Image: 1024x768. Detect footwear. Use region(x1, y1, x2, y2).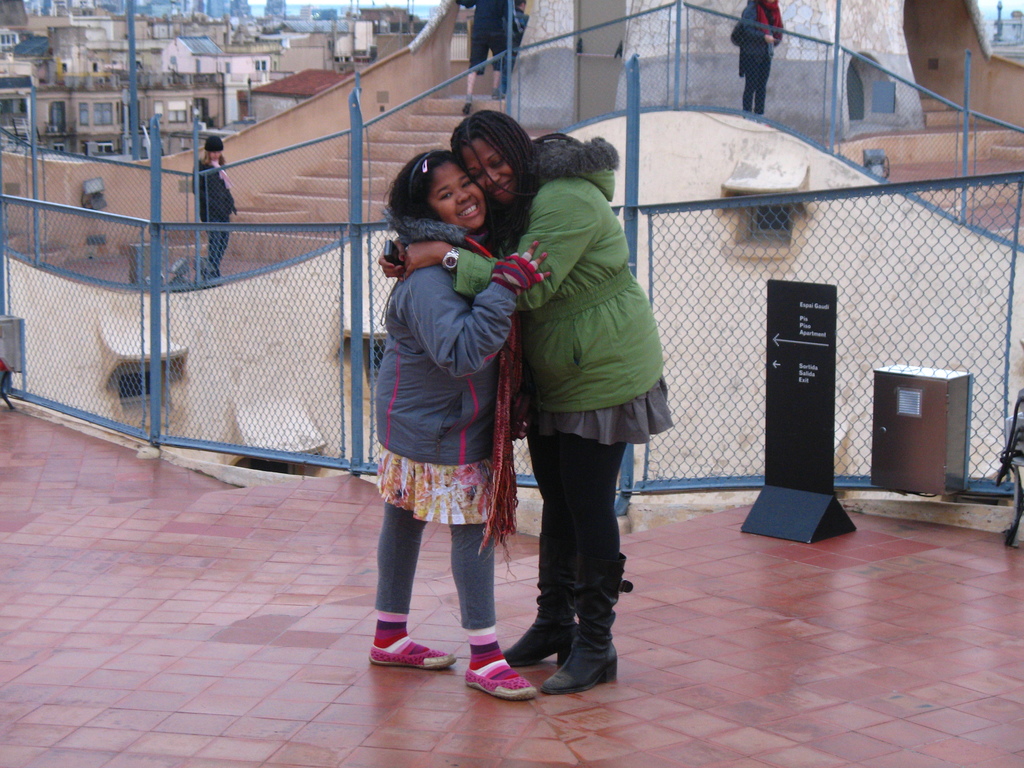
region(541, 643, 619, 694).
